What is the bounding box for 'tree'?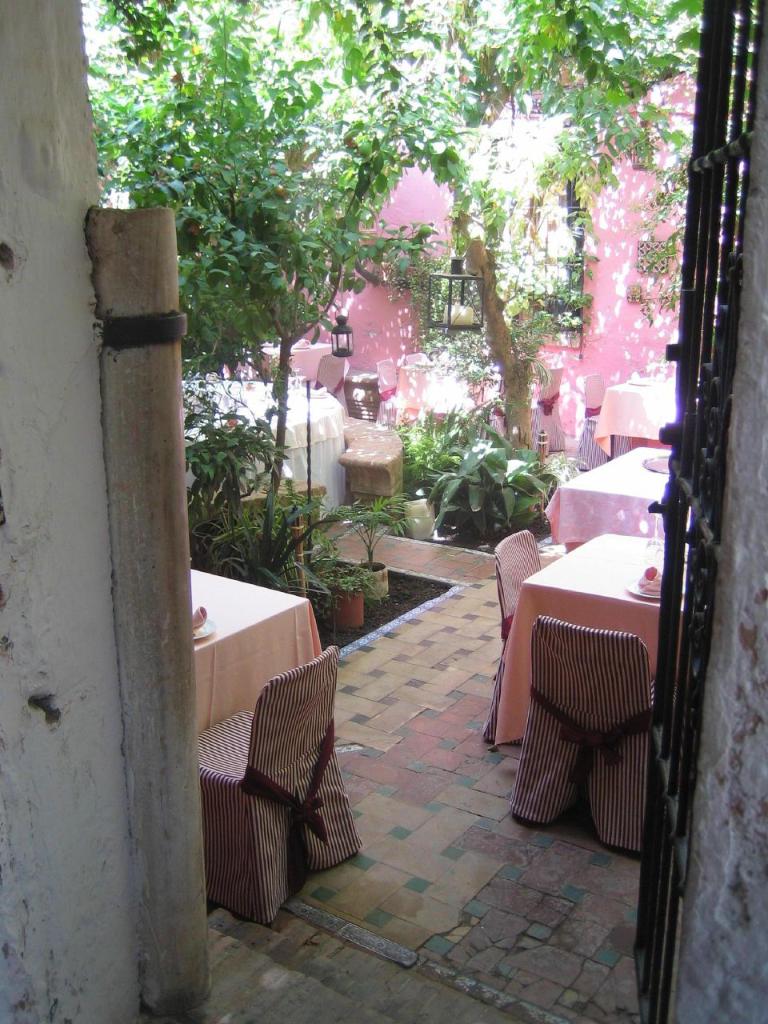
{"left": 82, "top": 0, "right": 759, "bottom": 506}.
